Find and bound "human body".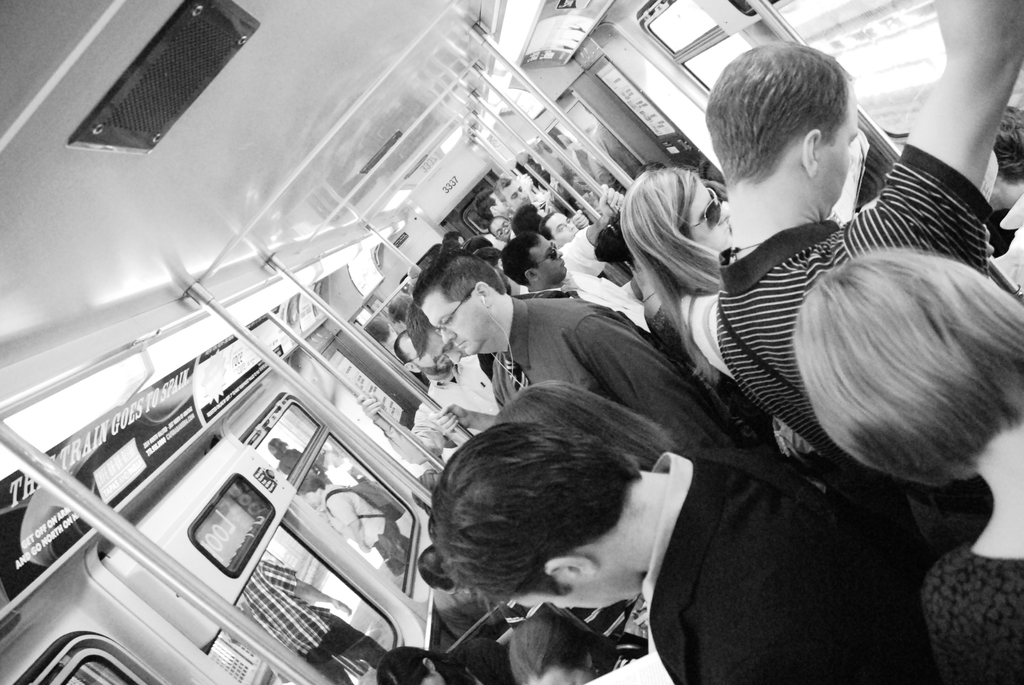
Bound: region(273, 446, 333, 490).
